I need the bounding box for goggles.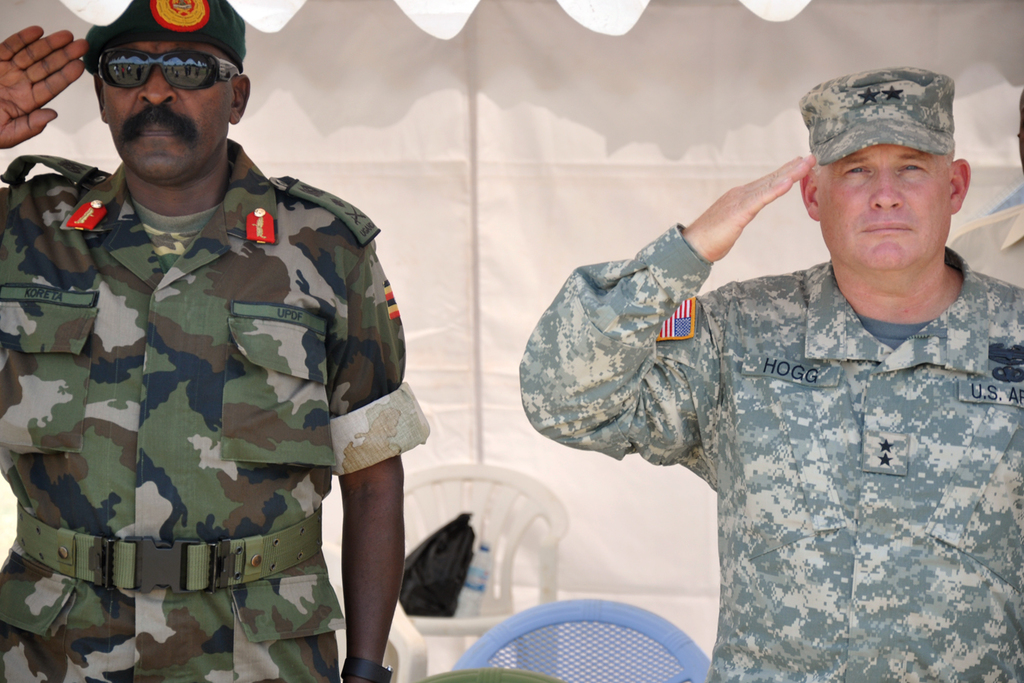
Here it is: <region>83, 52, 241, 88</region>.
